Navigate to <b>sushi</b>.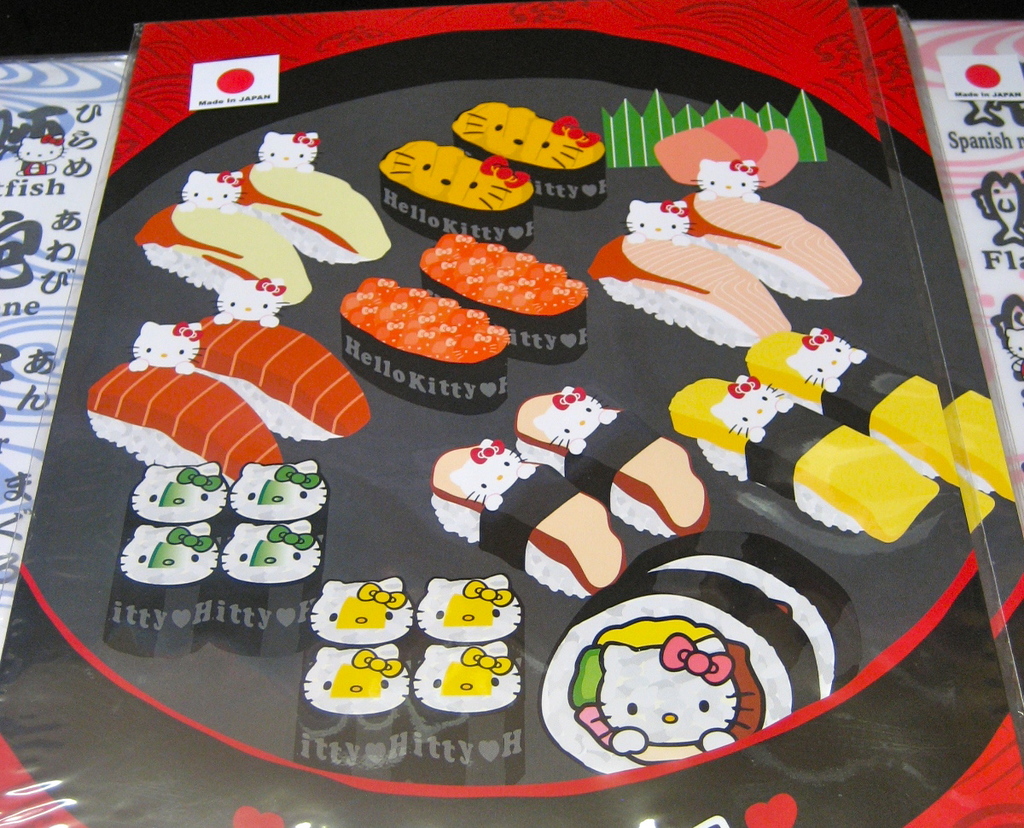
Navigation target: 119, 523, 230, 646.
